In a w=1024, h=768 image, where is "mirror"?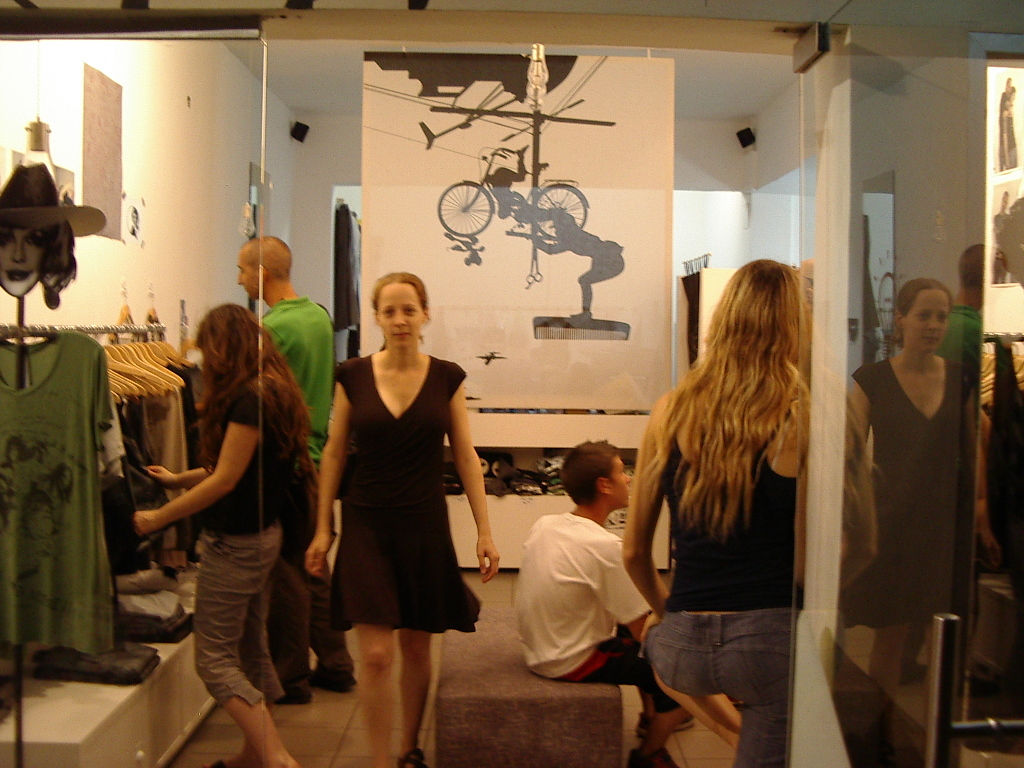
(0,26,265,767).
